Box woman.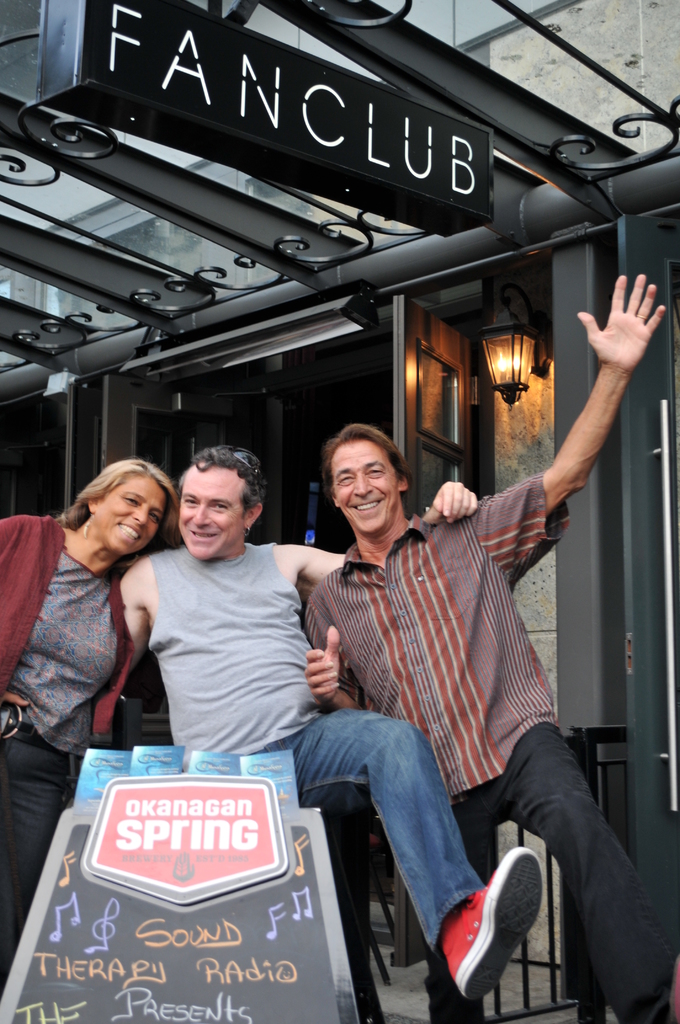
<region>8, 445, 172, 819</region>.
